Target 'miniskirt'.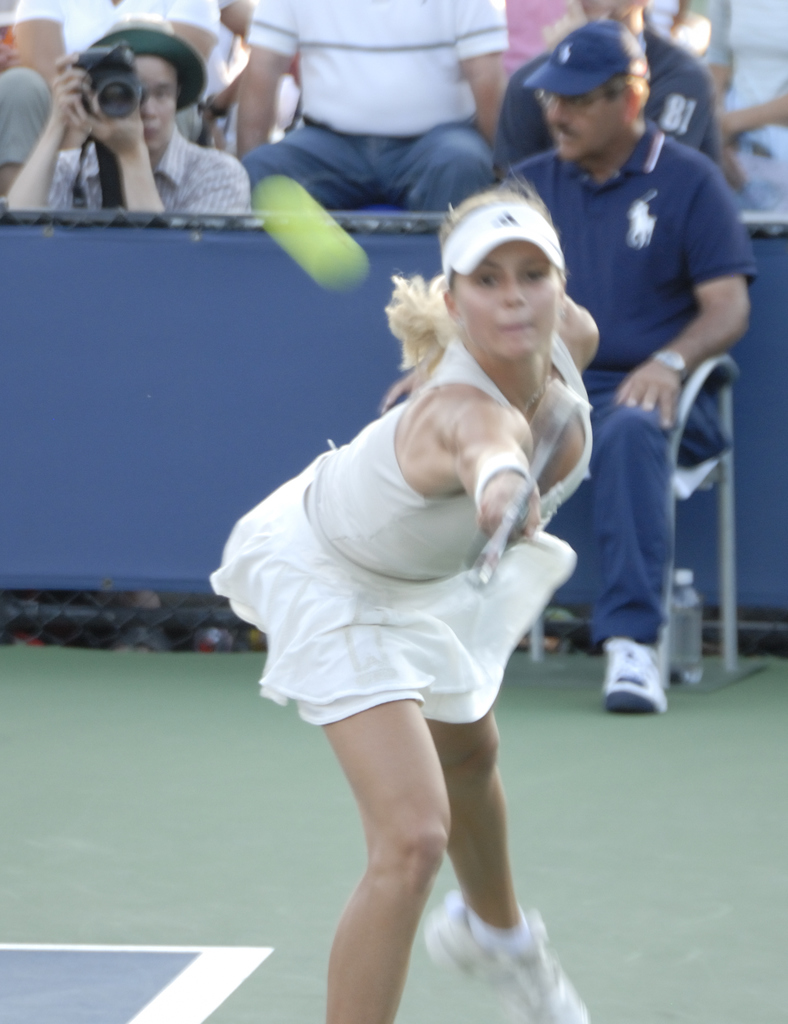
Target region: 207/442/579/721.
